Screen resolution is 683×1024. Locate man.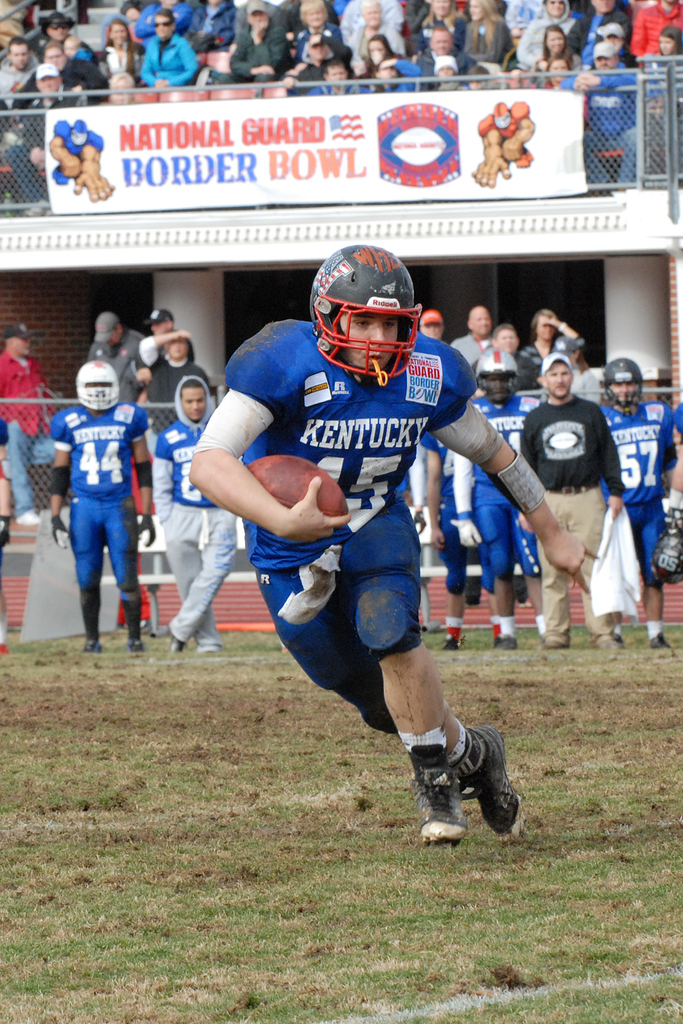
[x1=518, y1=352, x2=625, y2=651].
